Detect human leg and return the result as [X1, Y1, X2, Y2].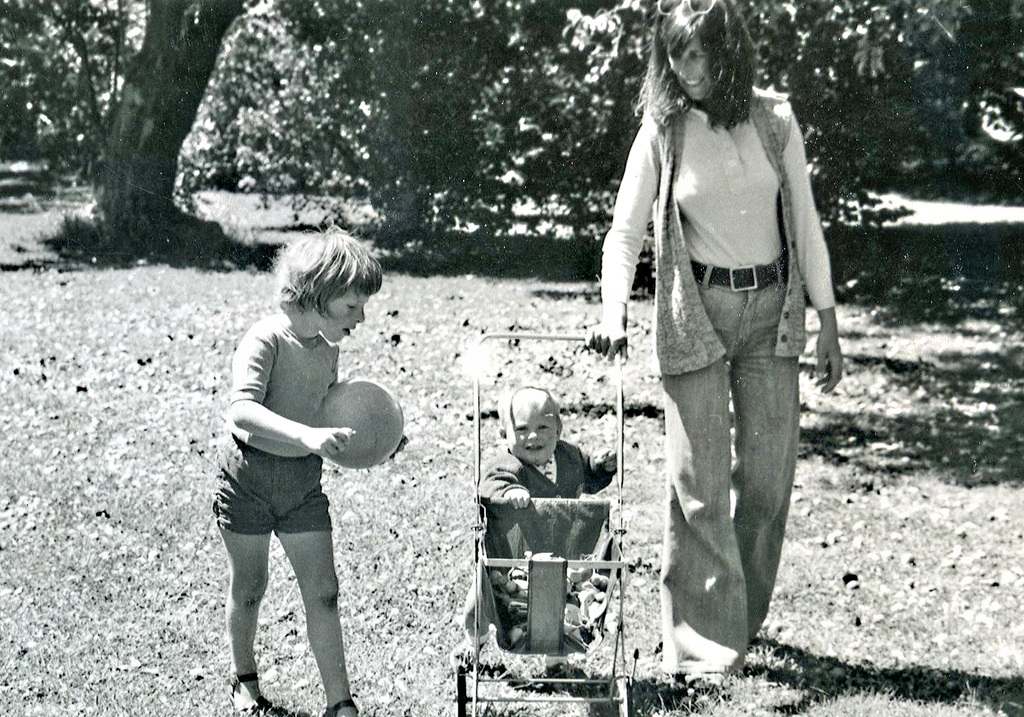
[264, 452, 361, 716].
